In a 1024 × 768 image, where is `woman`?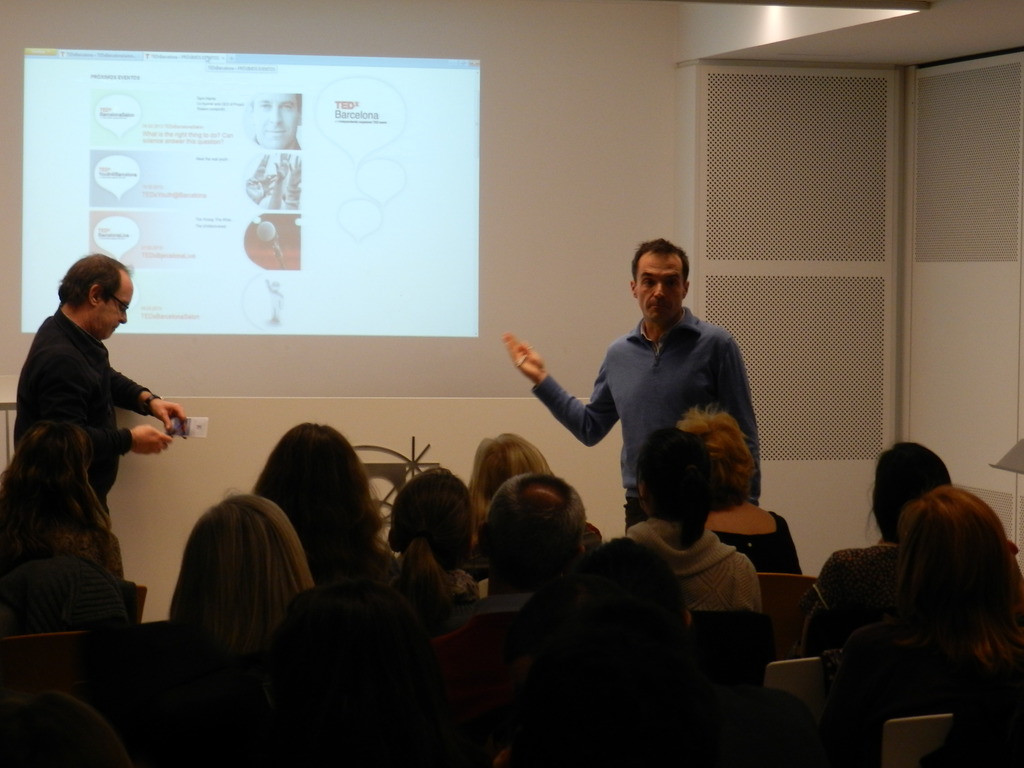
box=[869, 437, 956, 550].
